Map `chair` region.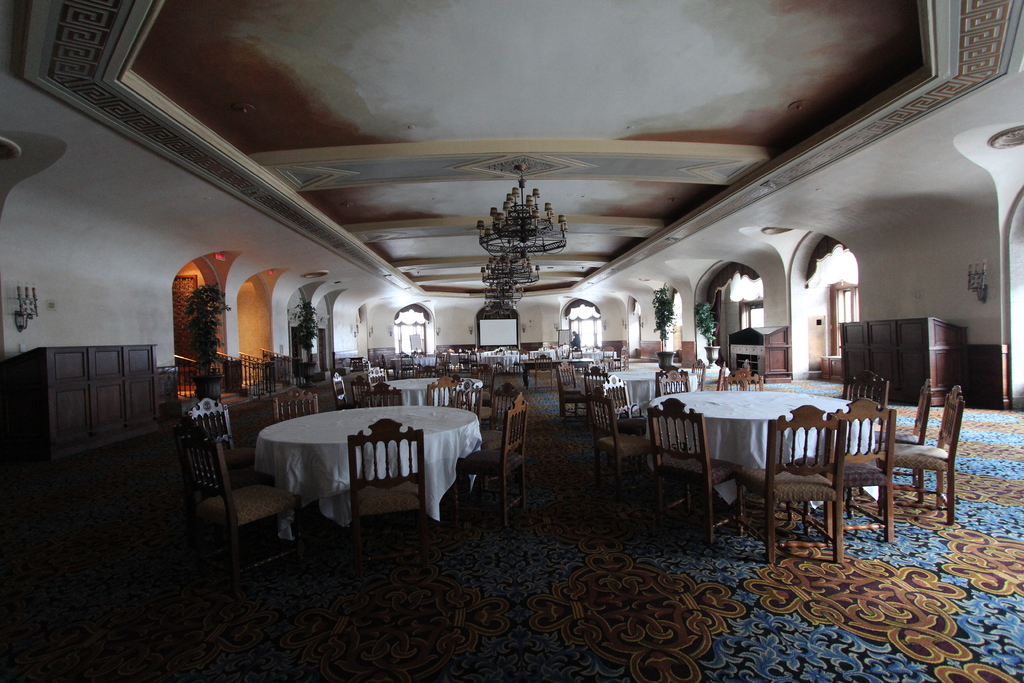
Mapped to l=571, t=344, r=586, b=356.
